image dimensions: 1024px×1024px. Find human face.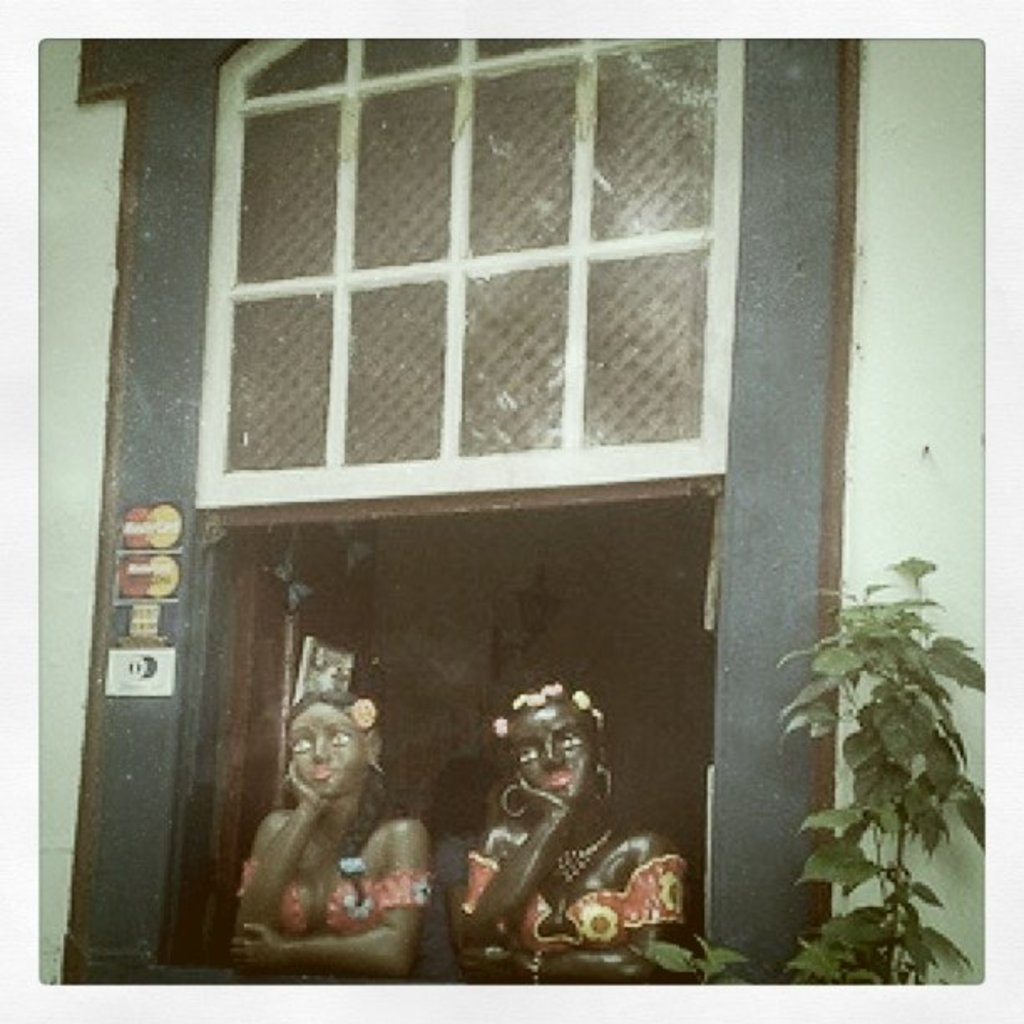
<bbox>286, 699, 368, 796</bbox>.
